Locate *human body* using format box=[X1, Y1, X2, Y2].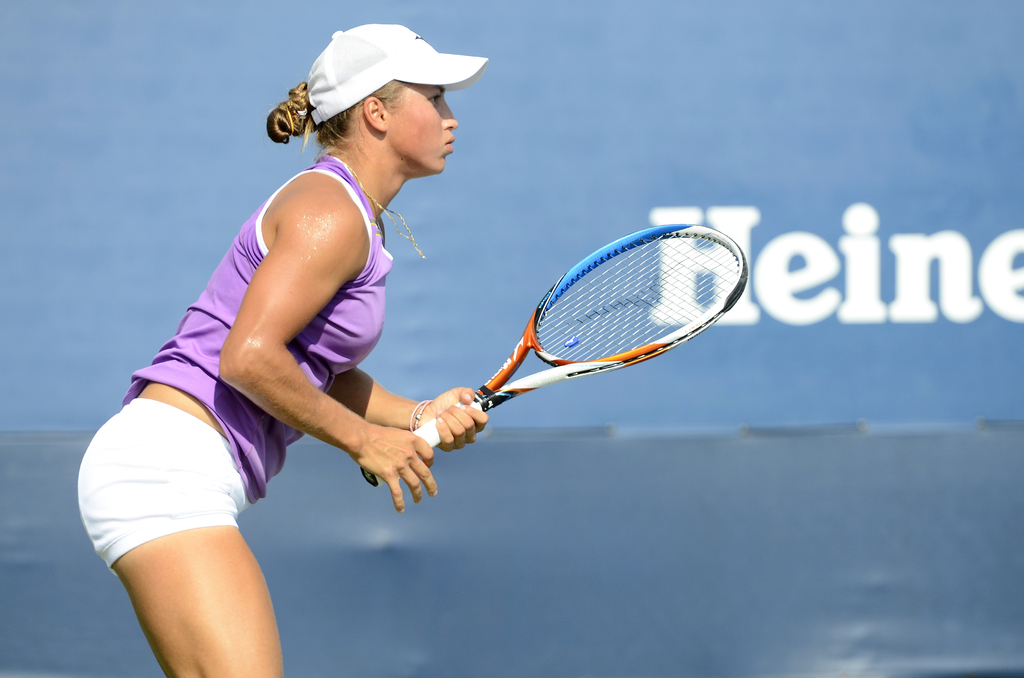
box=[94, 46, 457, 642].
